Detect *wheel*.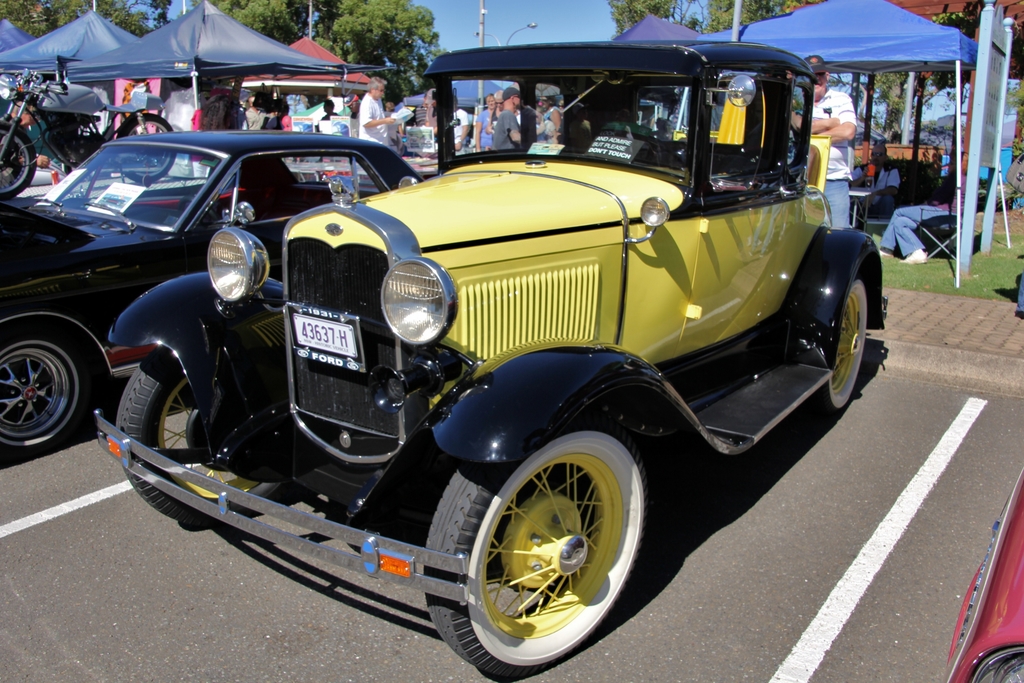
Detected at select_region(806, 263, 876, 420).
